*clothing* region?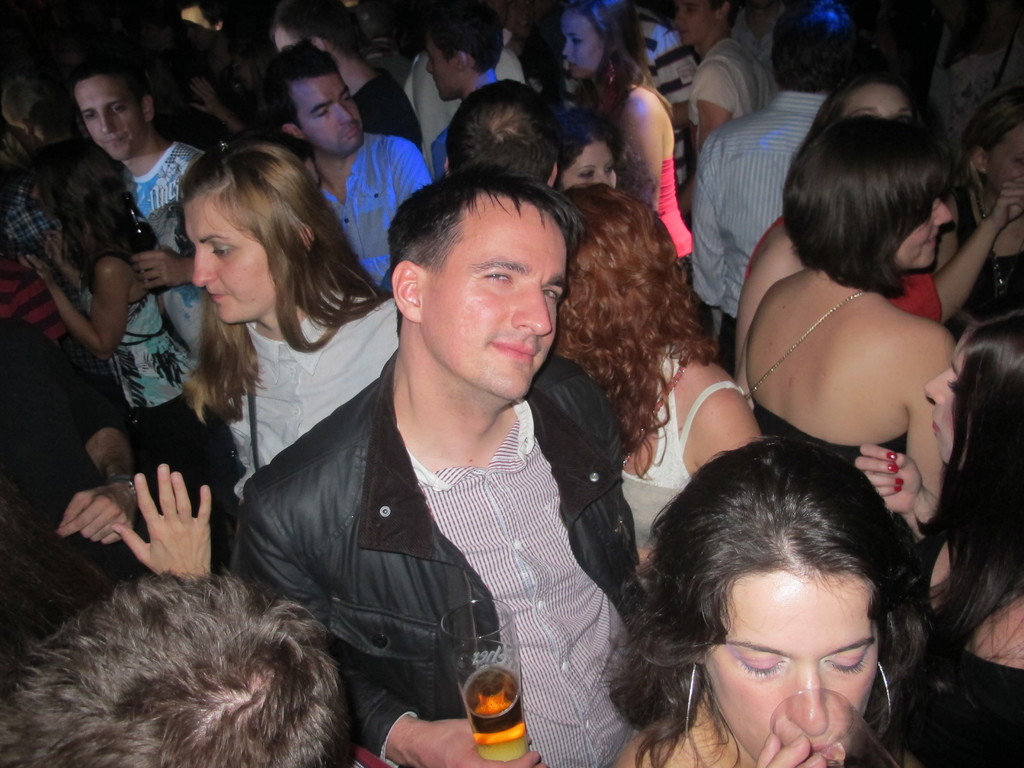
(x1=236, y1=299, x2=661, y2=767)
